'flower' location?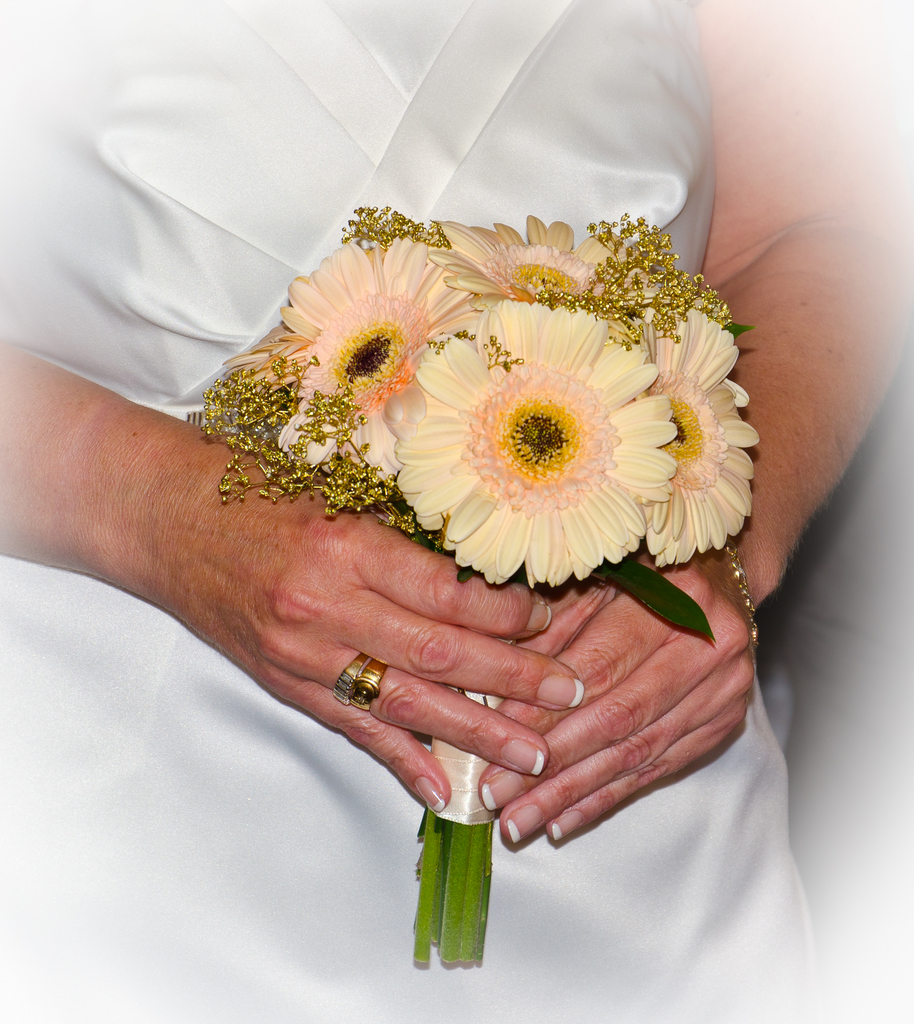
[x1=222, y1=317, x2=311, y2=389]
